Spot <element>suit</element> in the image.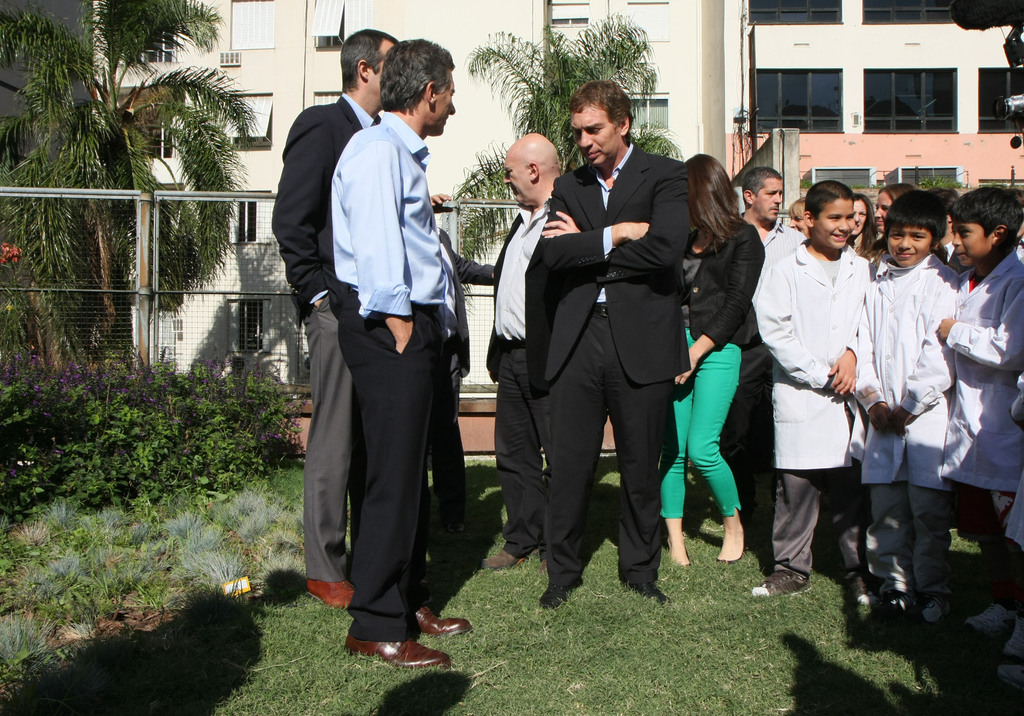
<element>suit</element> found at <region>271, 90, 388, 582</region>.
